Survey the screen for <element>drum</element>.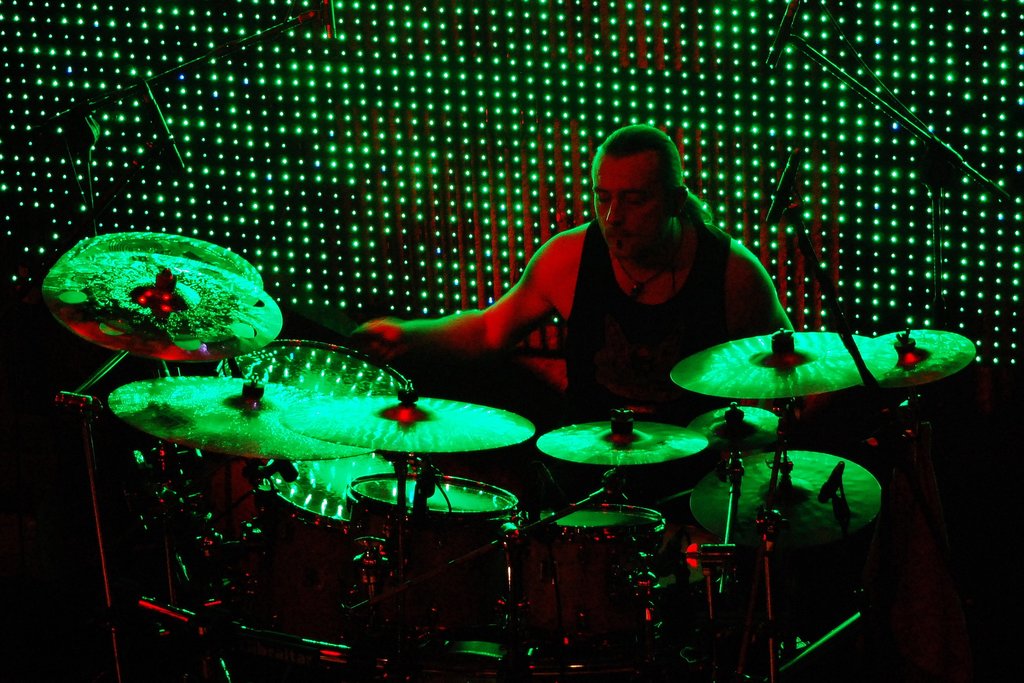
Survey found: 514/506/666/655.
